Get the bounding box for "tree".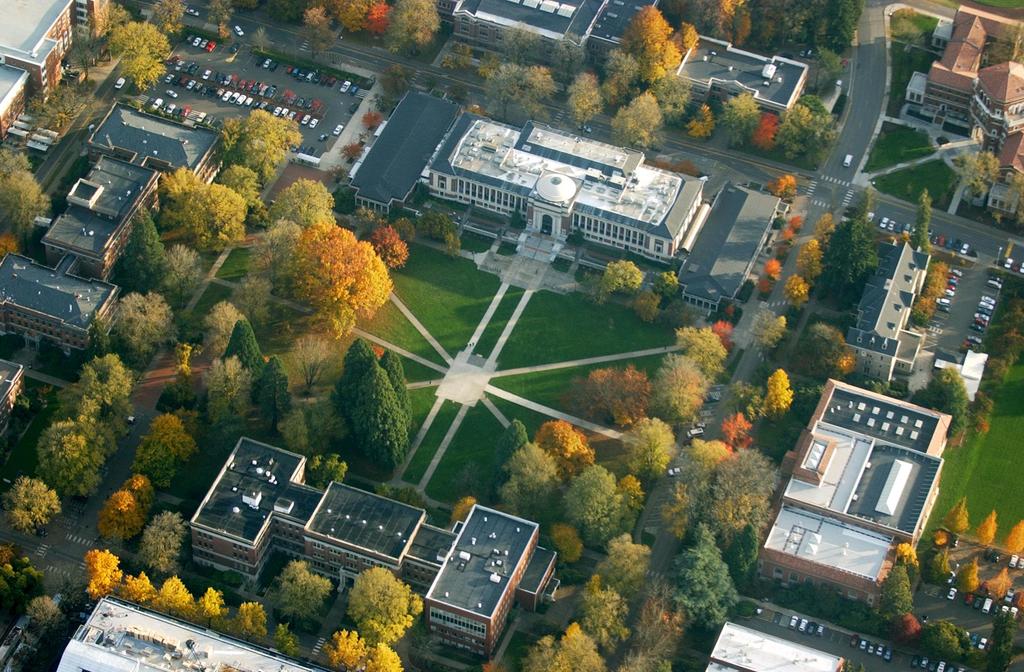
rect(651, 268, 678, 300).
